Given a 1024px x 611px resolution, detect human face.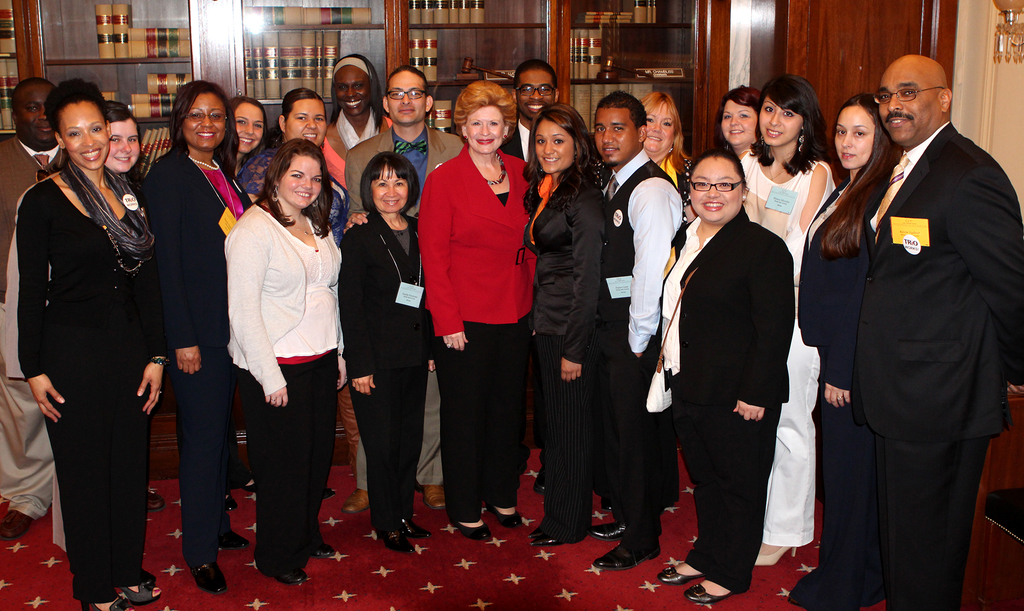
bbox=[106, 122, 140, 171].
